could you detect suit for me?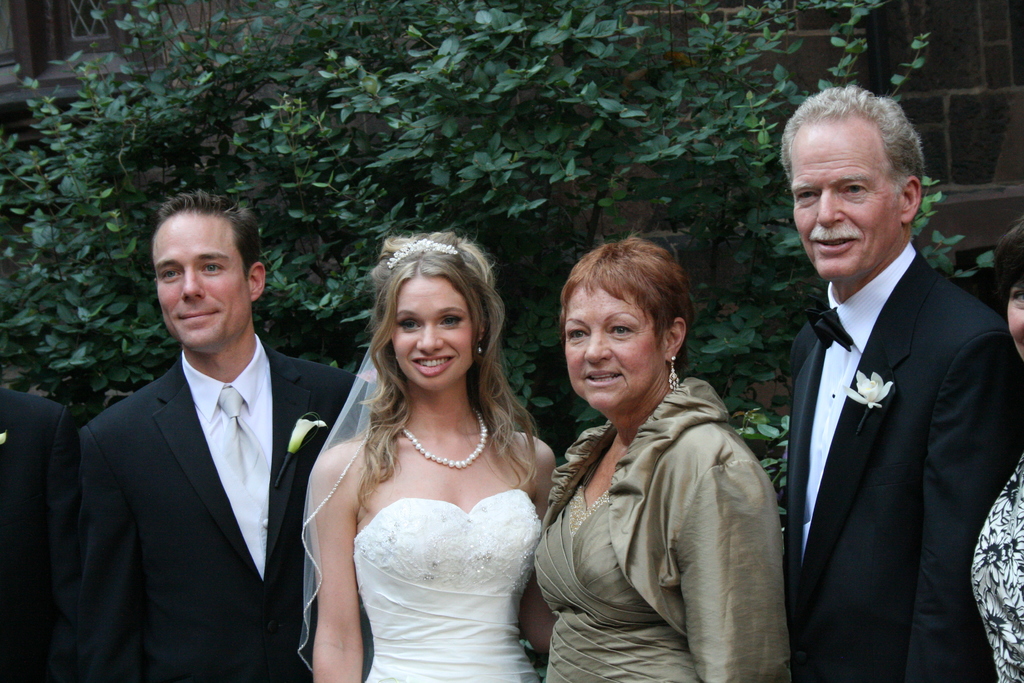
Detection result: Rect(58, 336, 369, 682).
